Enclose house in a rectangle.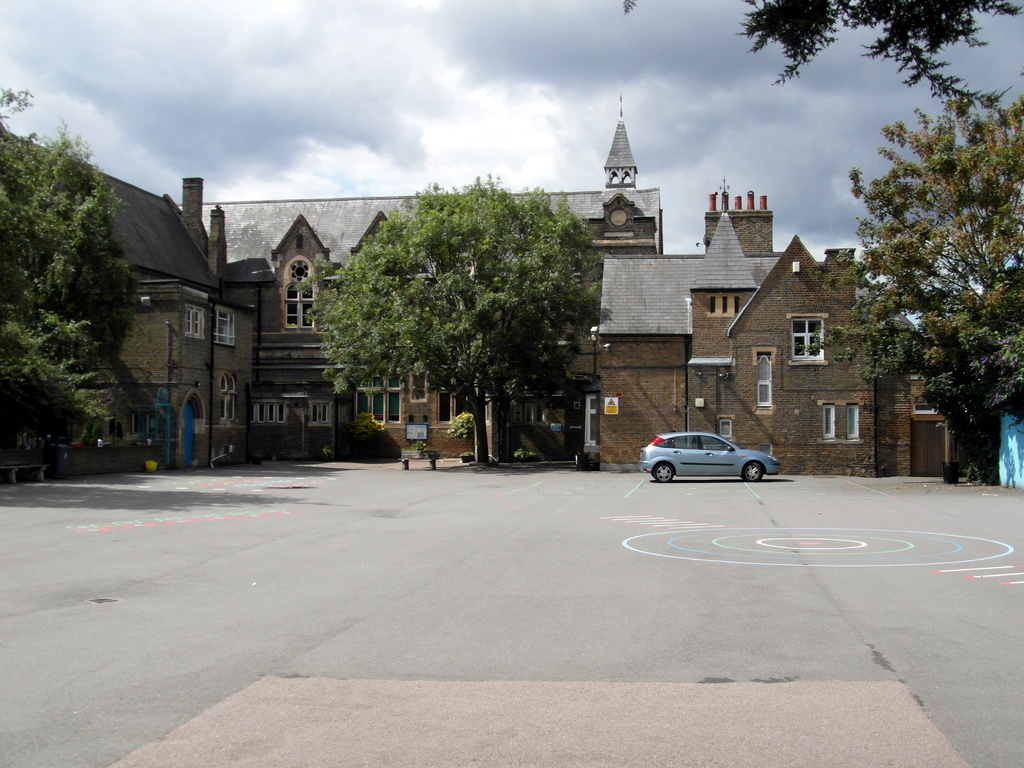
77/286/214/468.
